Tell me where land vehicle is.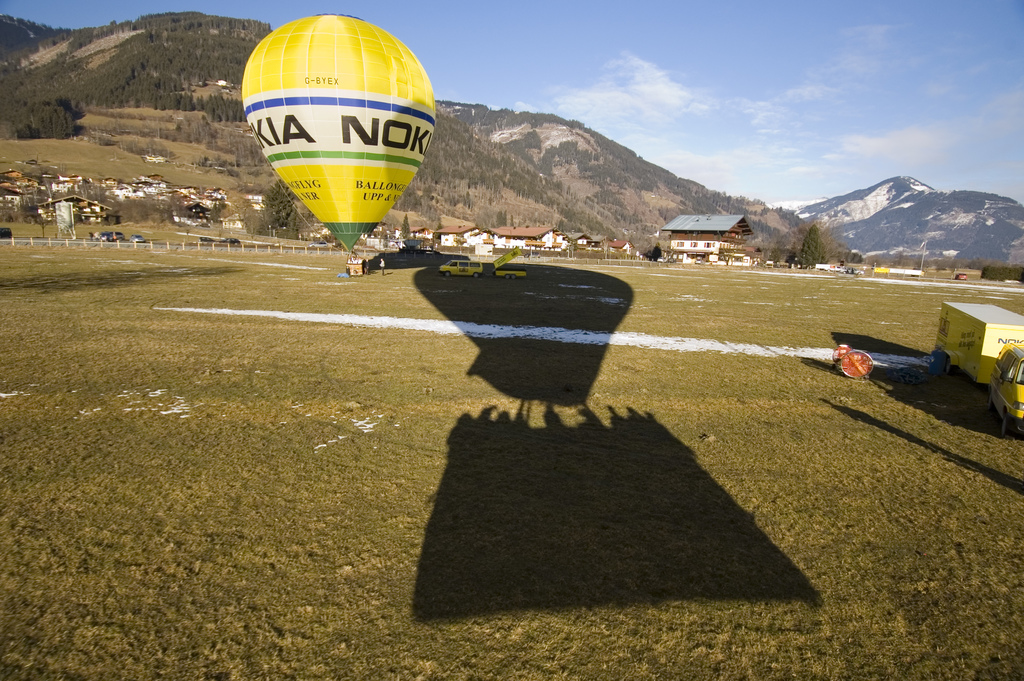
land vehicle is at <box>442,259,481,277</box>.
